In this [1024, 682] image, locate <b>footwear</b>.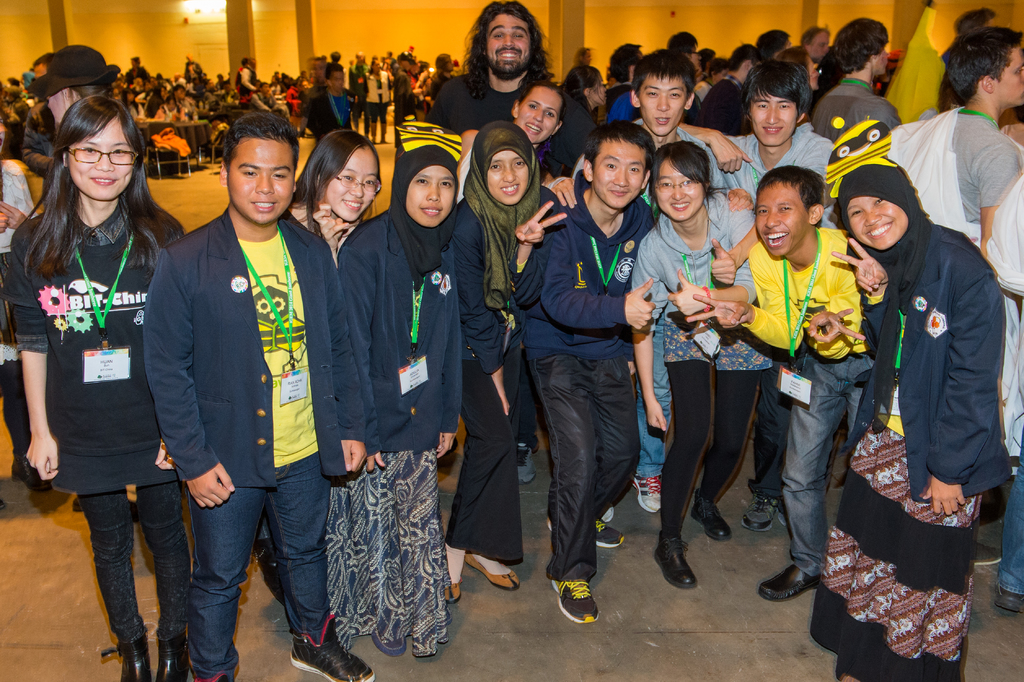
Bounding box: <region>100, 635, 151, 681</region>.
